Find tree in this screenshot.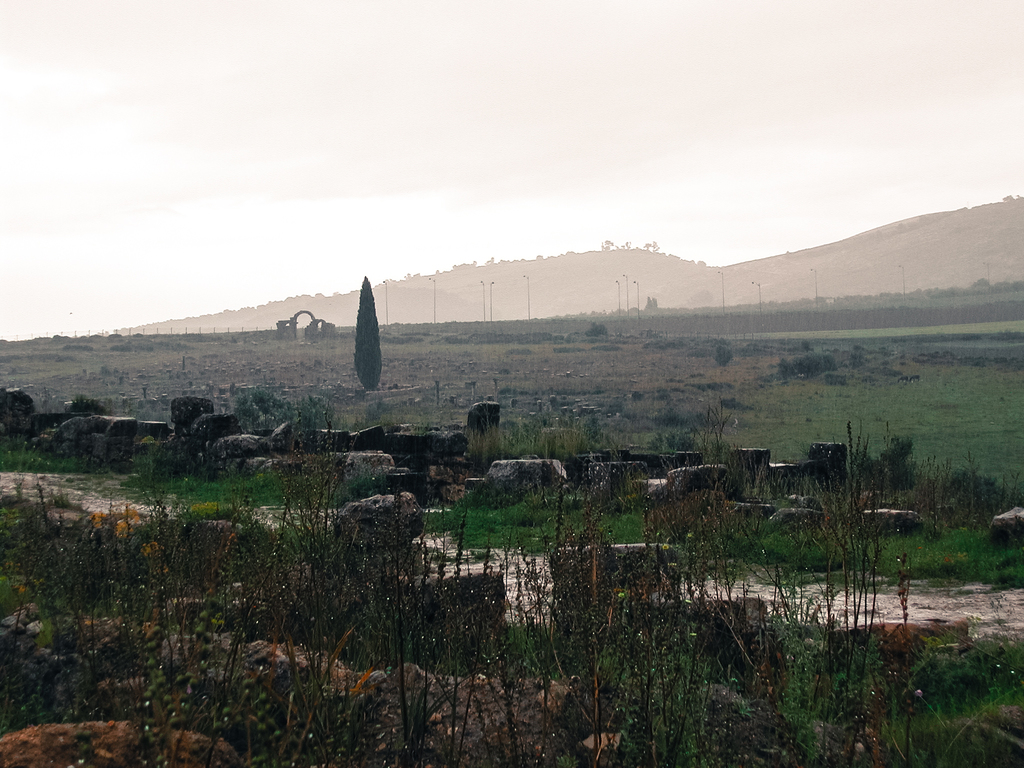
The bounding box for tree is {"left": 650, "top": 239, "right": 659, "bottom": 252}.
